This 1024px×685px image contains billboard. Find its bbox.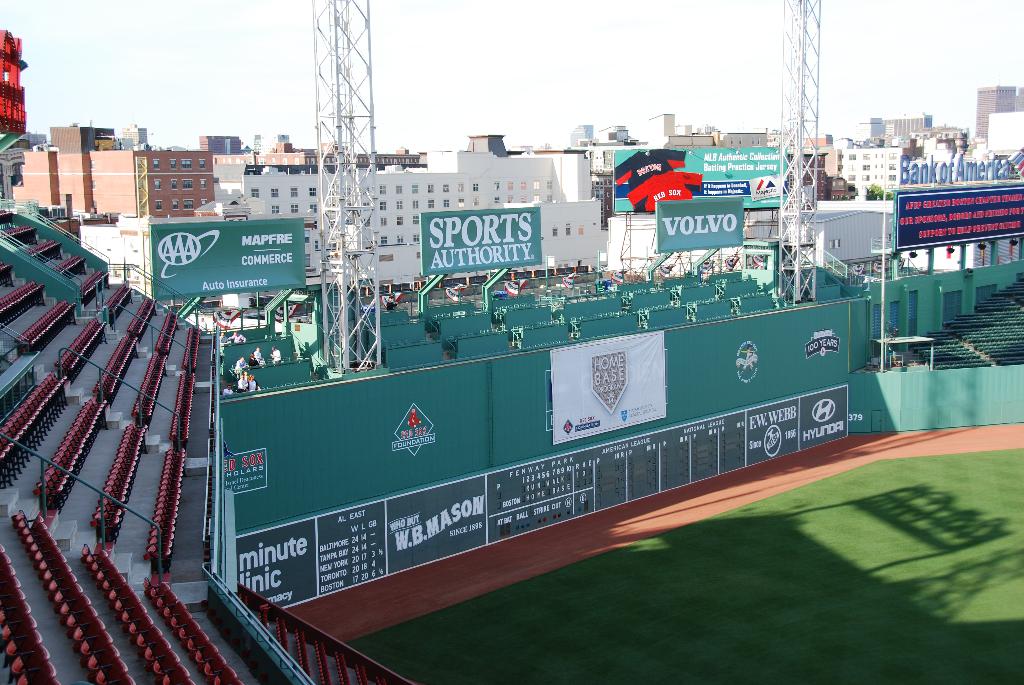
box=[148, 212, 304, 298].
